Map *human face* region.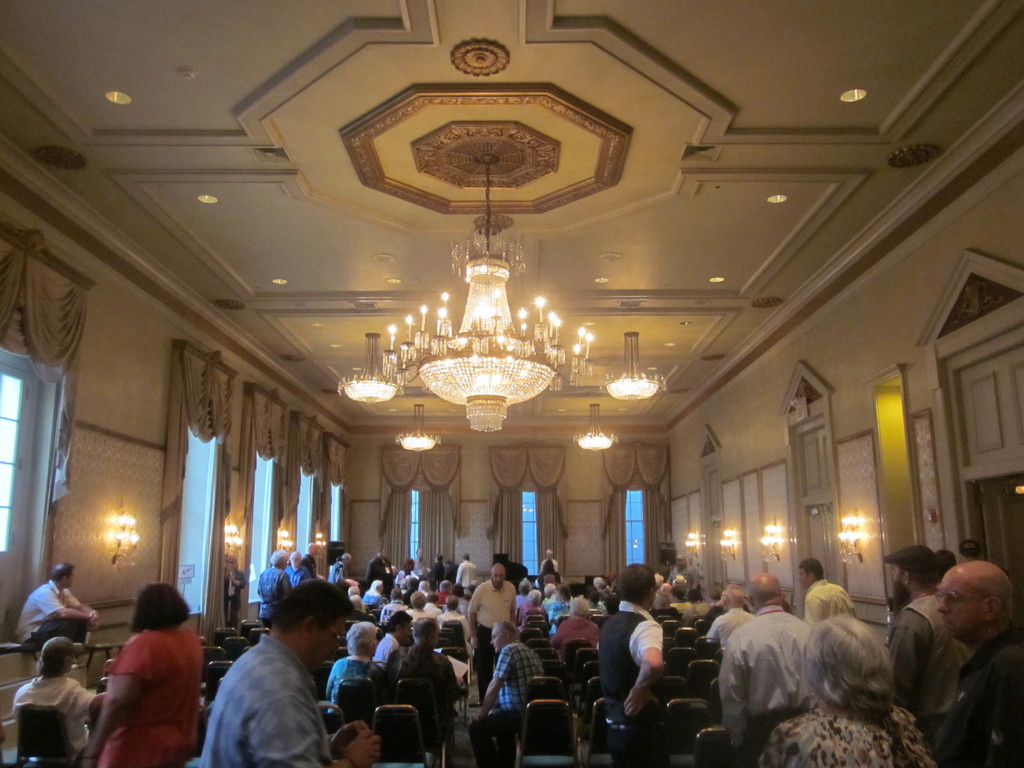
Mapped to region(314, 618, 348, 669).
